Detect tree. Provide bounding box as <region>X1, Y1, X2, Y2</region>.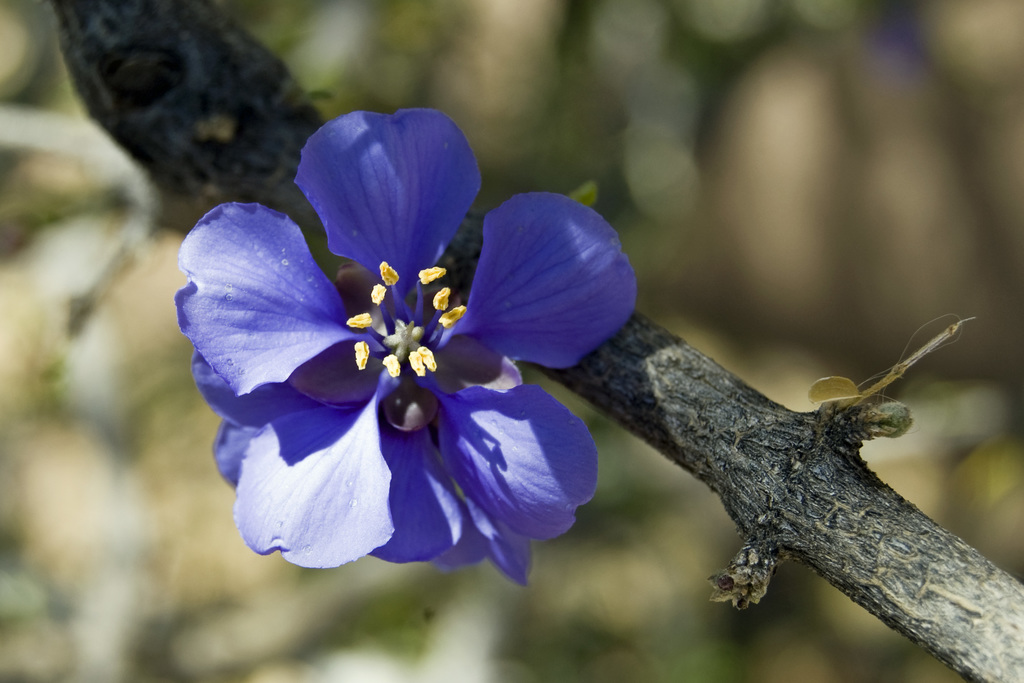
<region>50, 0, 1023, 682</region>.
